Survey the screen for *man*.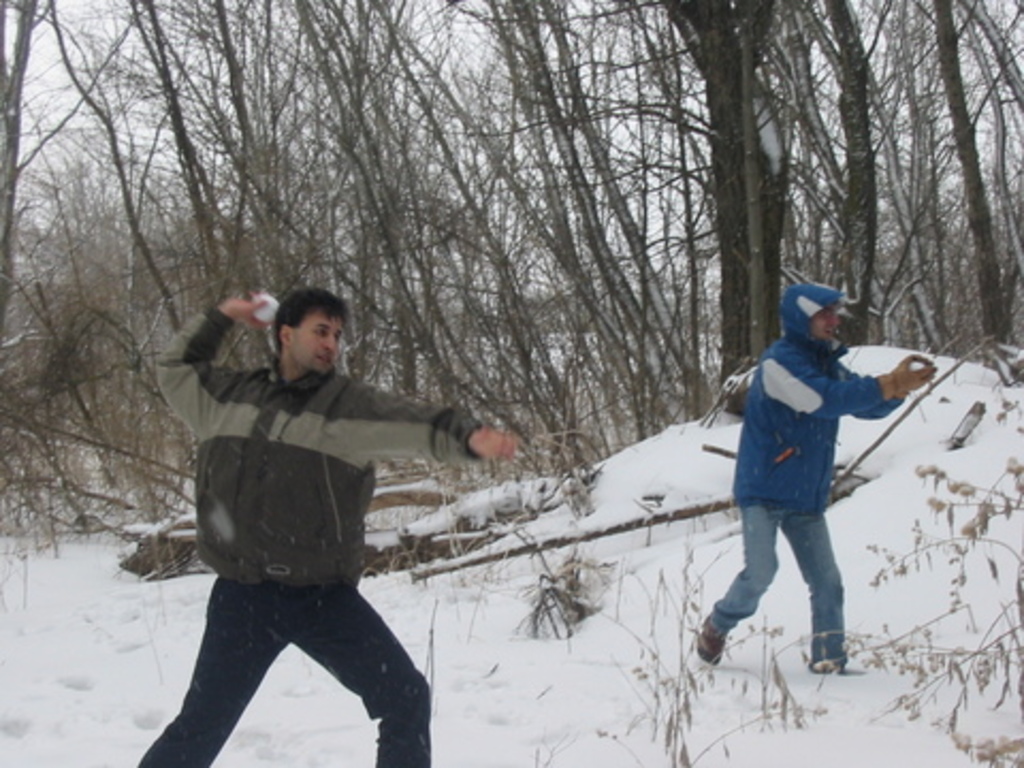
Survey found: BBox(132, 271, 493, 766).
